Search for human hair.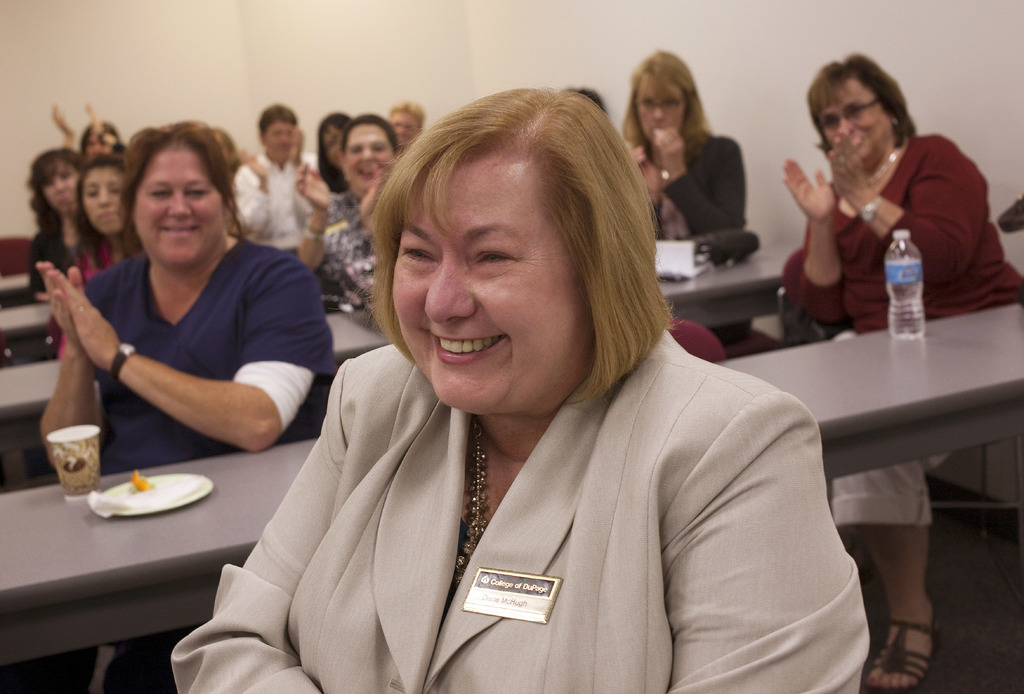
Found at 316 110 352 194.
